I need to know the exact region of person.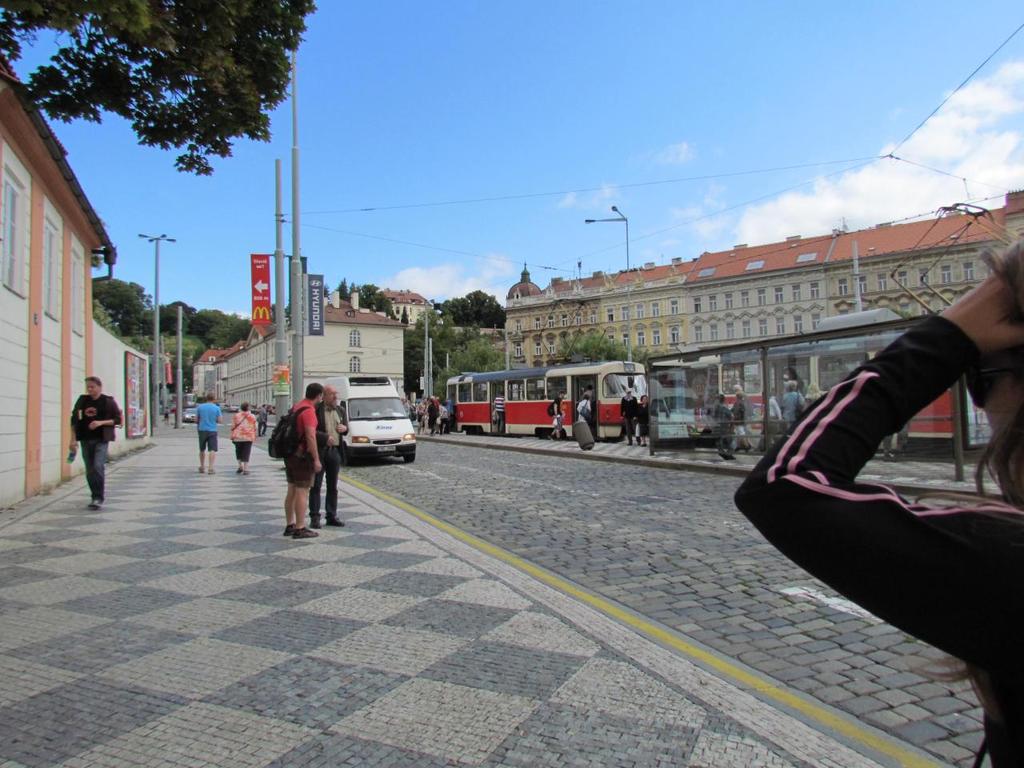
Region: select_region(318, 388, 349, 526).
